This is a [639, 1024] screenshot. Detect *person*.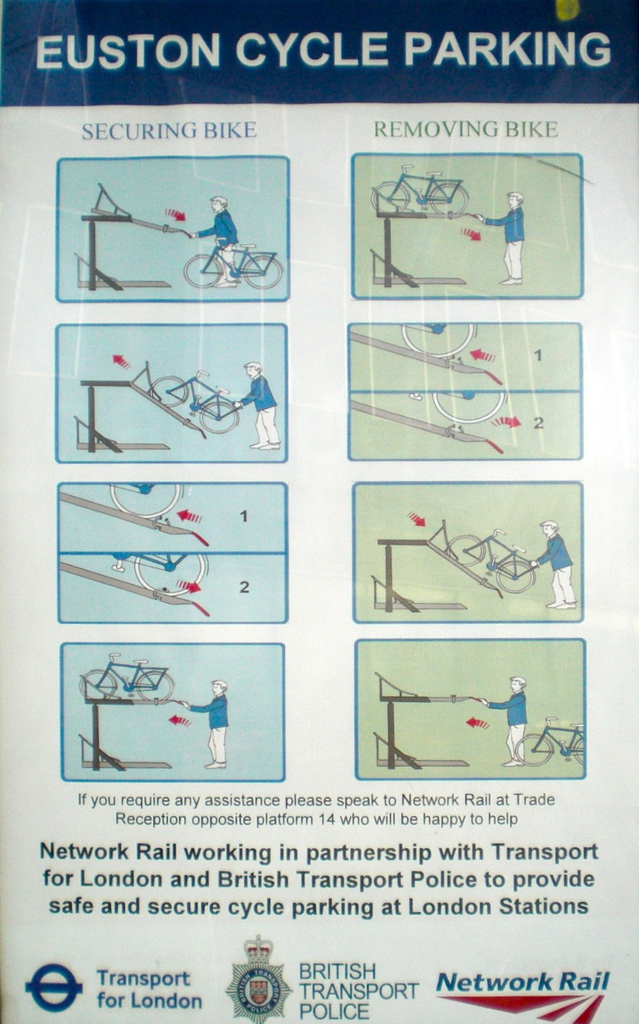
(x1=472, y1=191, x2=524, y2=284).
